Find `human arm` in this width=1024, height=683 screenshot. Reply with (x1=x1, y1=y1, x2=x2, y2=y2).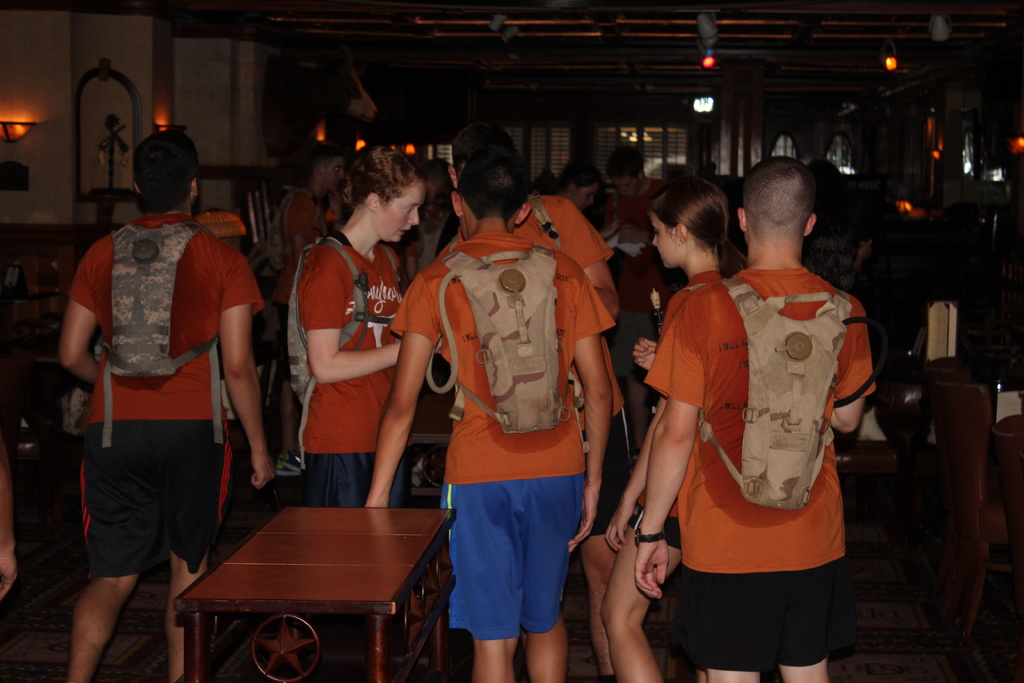
(x1=570, y1=270, x2=614, y2=555).
